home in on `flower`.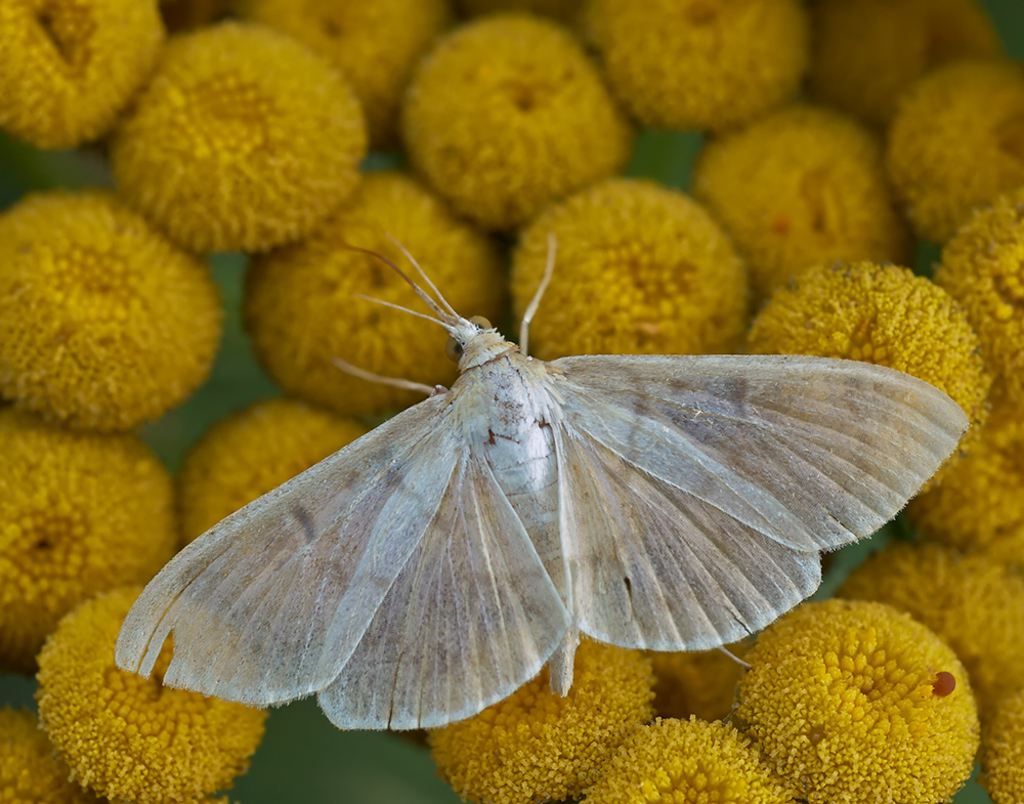
Homed in at [left=569, top=0, right=807, bottom=125].
